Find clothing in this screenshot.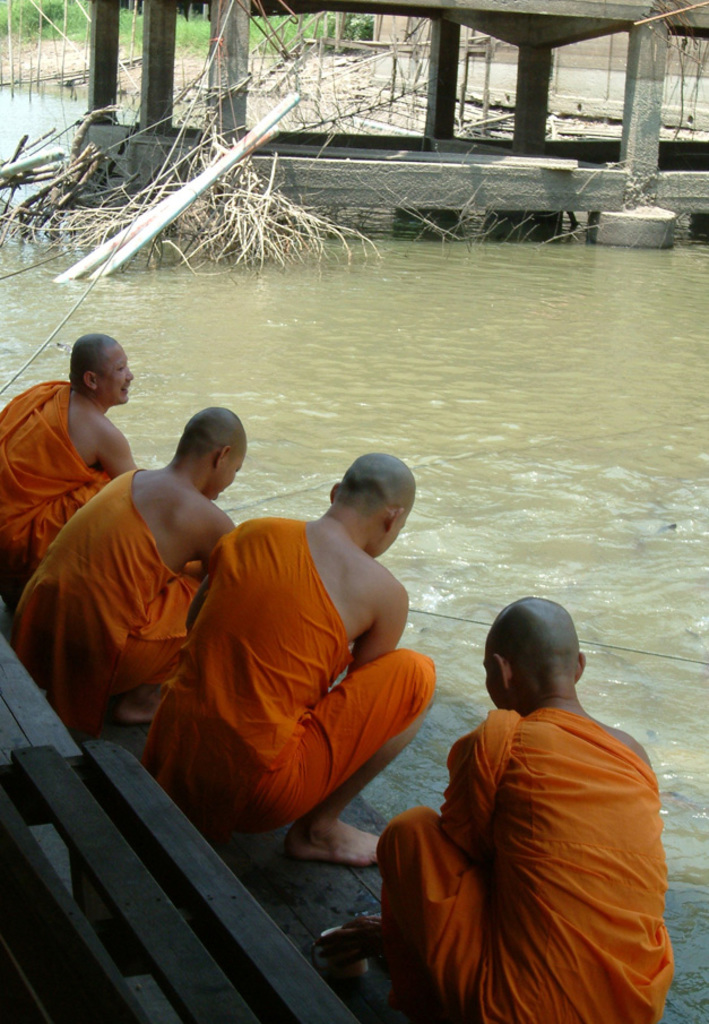
The bounding box for clothing is 0:378:123:609.
